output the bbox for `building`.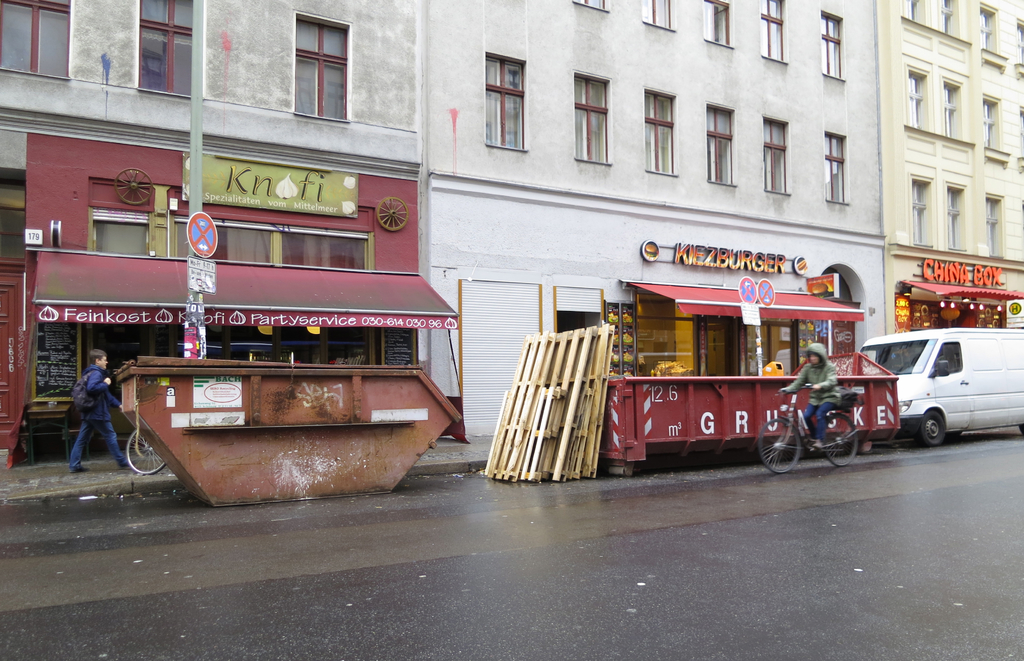
419 0 883 445.
